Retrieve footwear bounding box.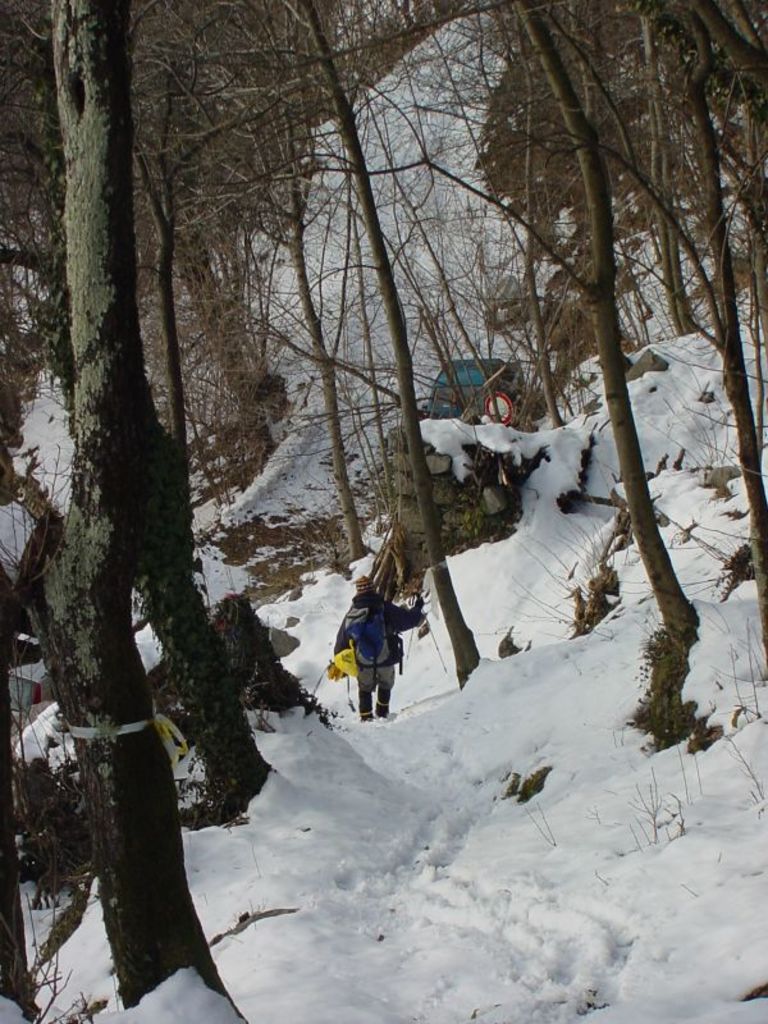
Bounding box: bbox=[375, 701, 392, 721].
